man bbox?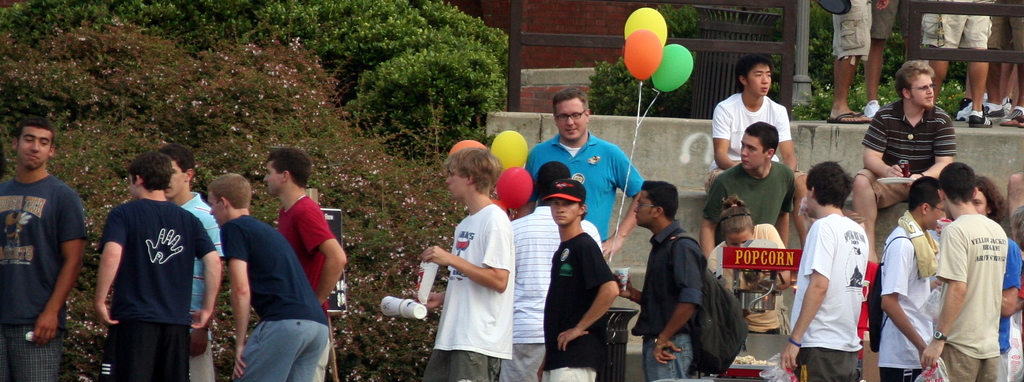
region(520, 84, 645, 260)
